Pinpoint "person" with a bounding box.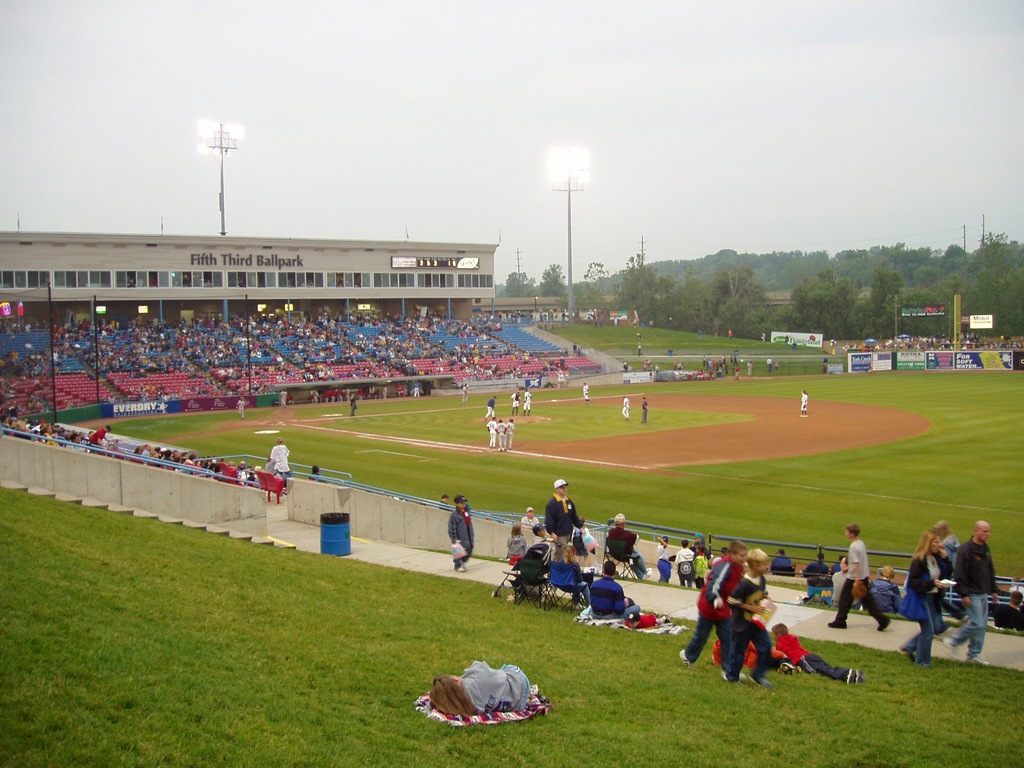
box(900, 534, 954, 668).
